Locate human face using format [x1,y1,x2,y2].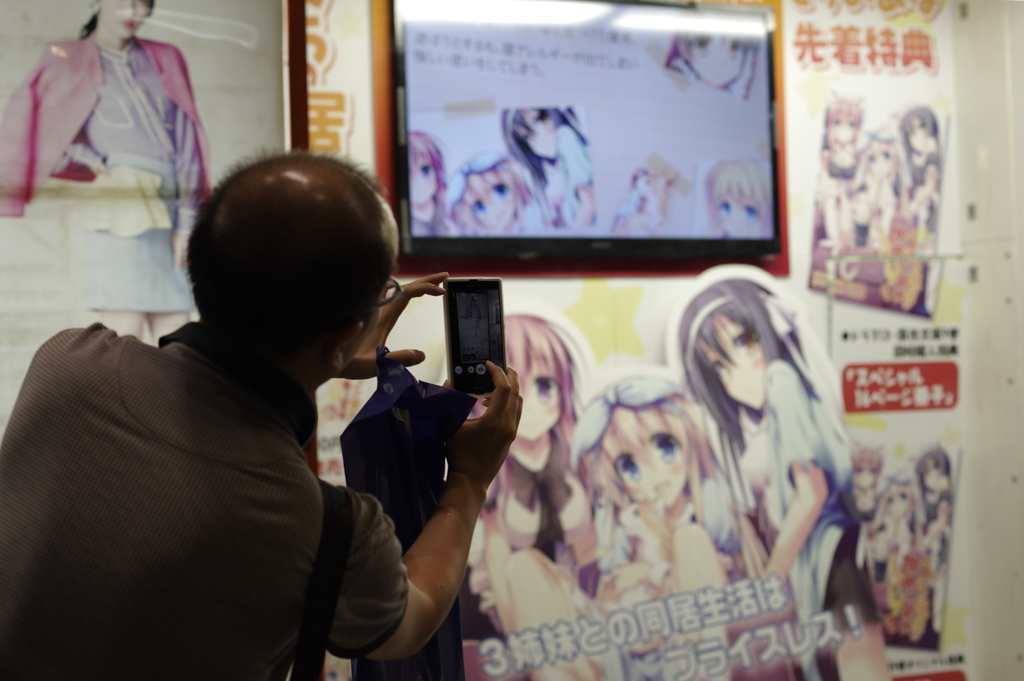
[715,195,762,235].
